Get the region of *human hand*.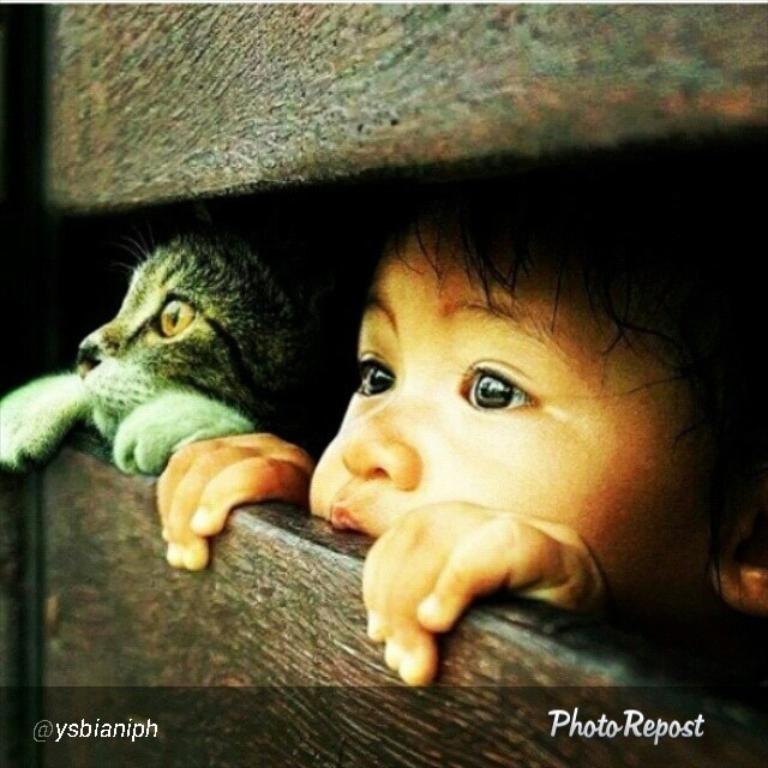
[148,427,316,572].
